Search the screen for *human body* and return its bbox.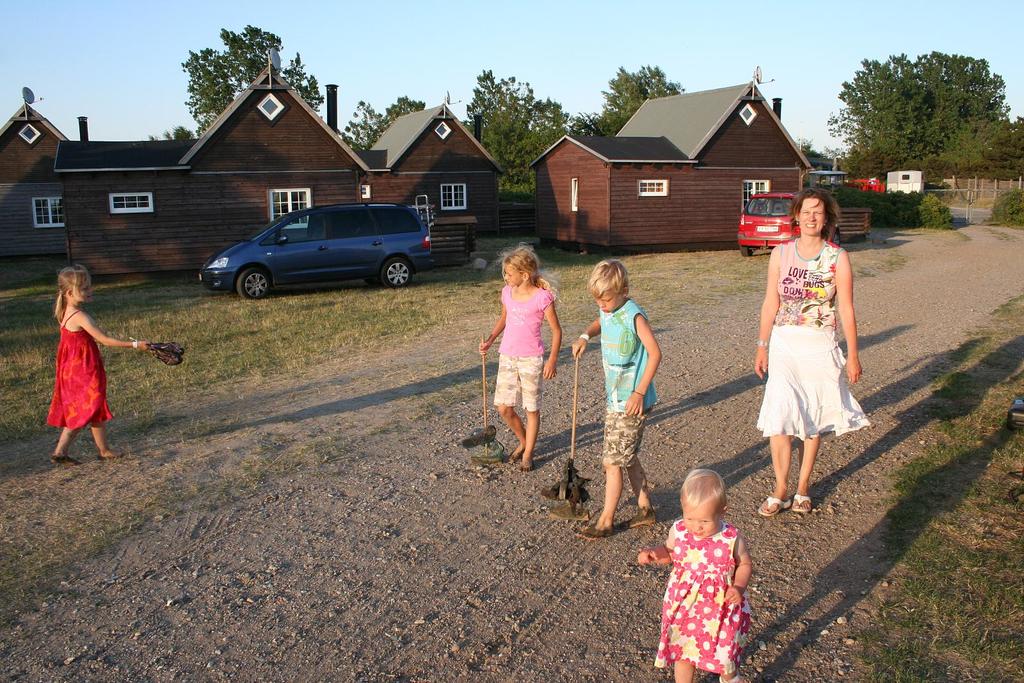
Found: detection(638, 467, 755, 682).
